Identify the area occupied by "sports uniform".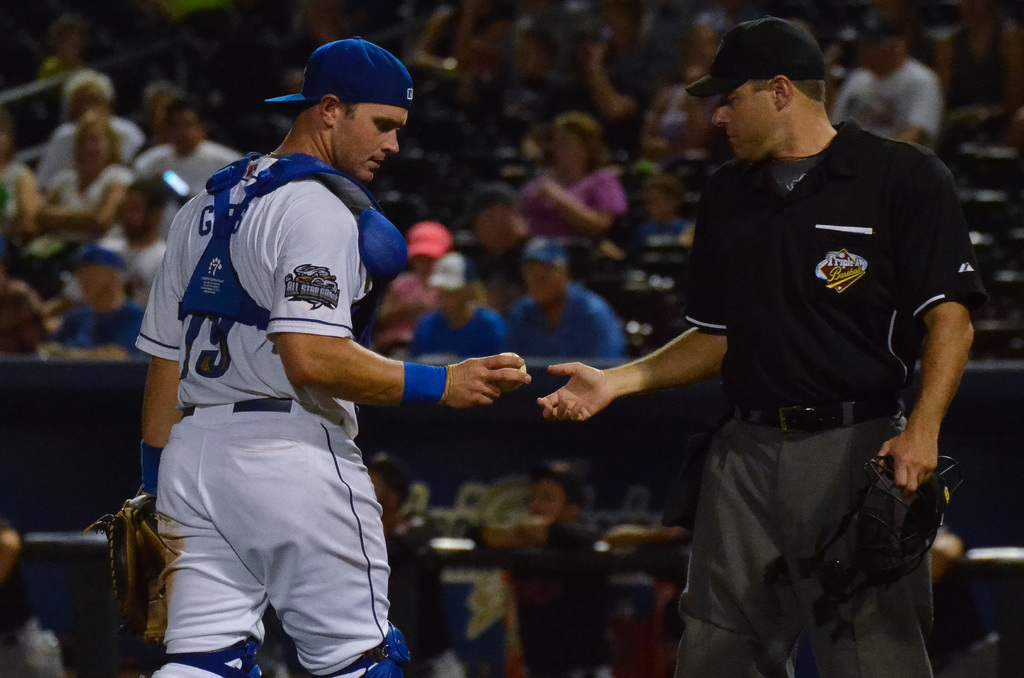
Area: [left=84, top=37, right=412, bottom=677].
